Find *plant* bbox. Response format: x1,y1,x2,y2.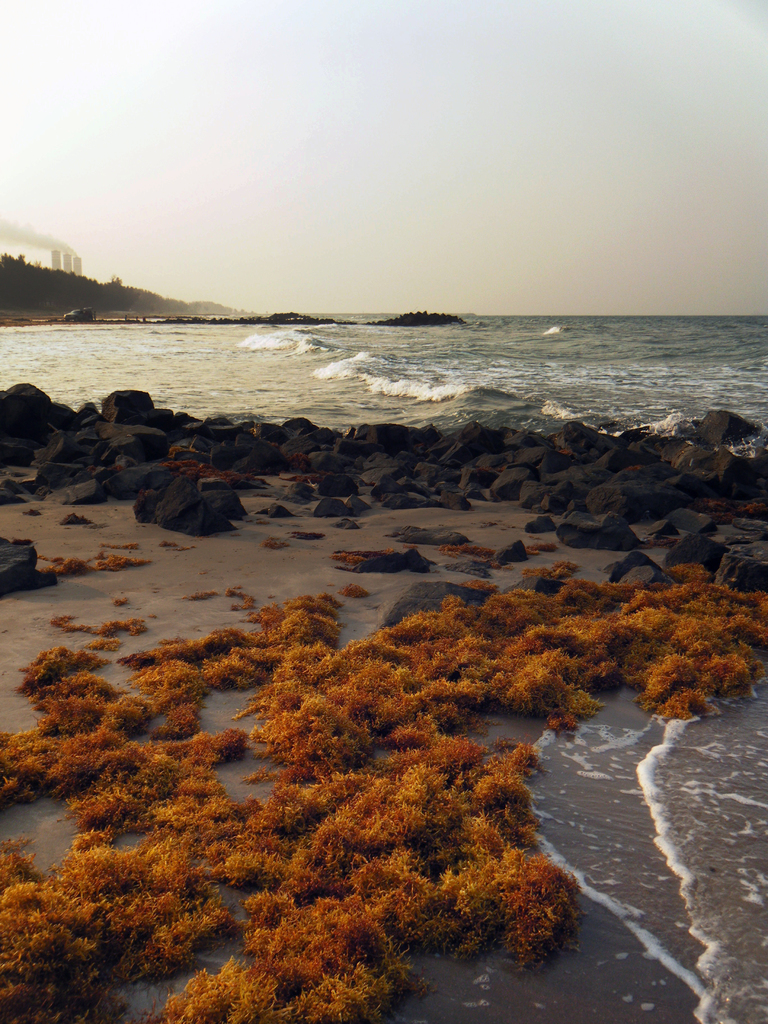
163,536,195,556.
